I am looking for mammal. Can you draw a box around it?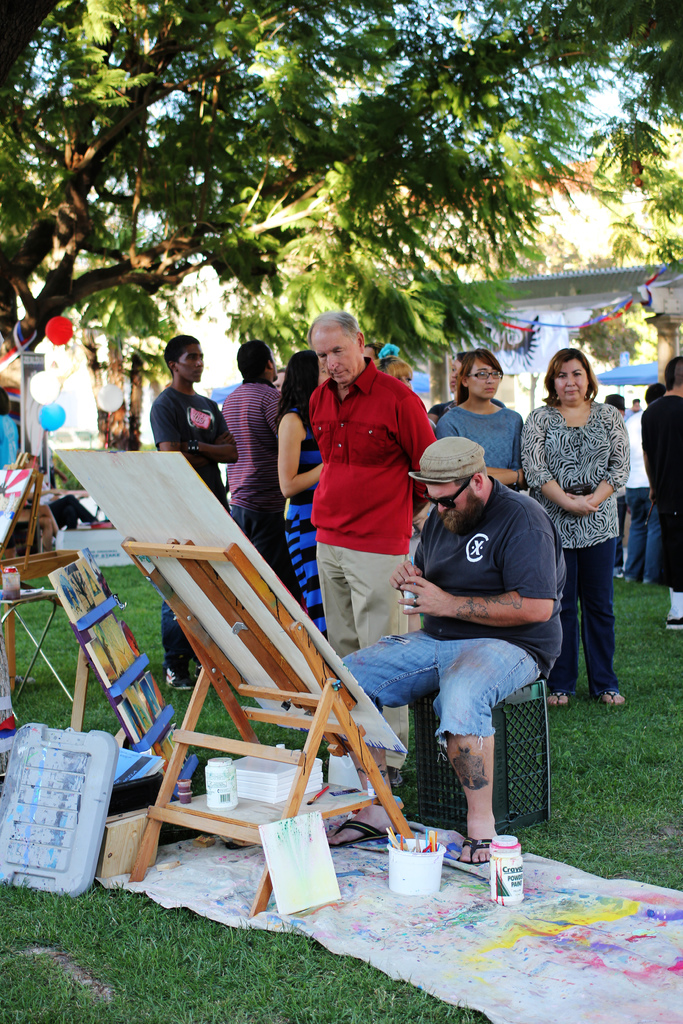
Sure, the bounding box is {"left": 630, "top": 383, "right": 665, "bottom": 591}.
